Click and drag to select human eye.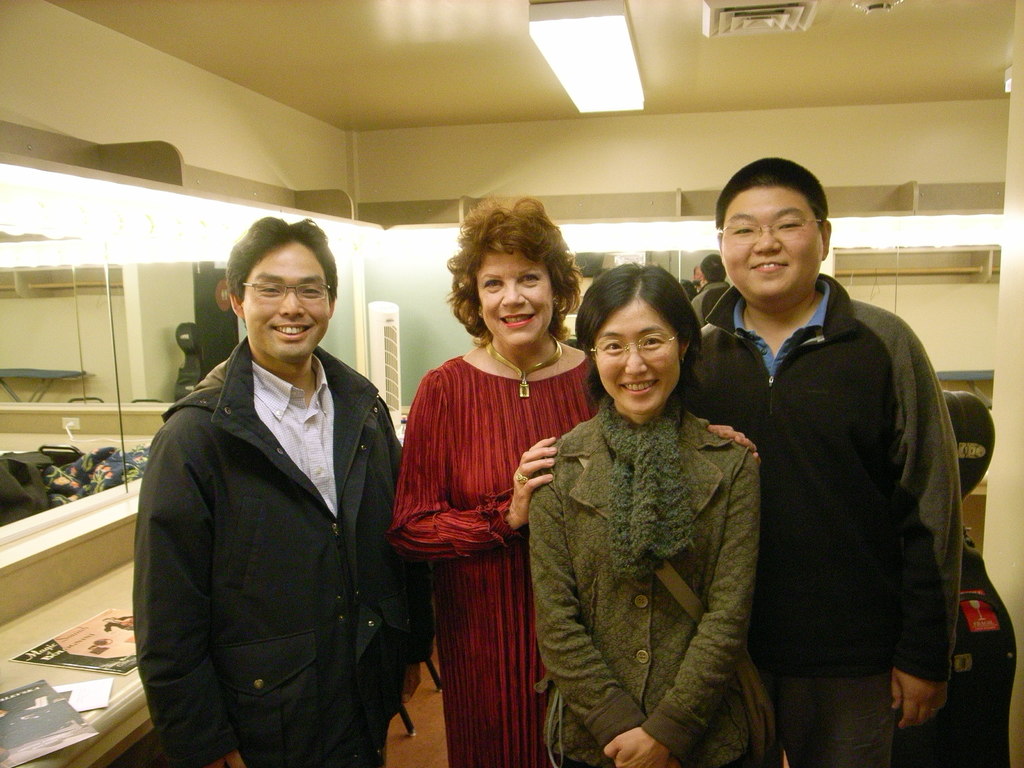
Selection: rect(735, 221, 758, 234).
